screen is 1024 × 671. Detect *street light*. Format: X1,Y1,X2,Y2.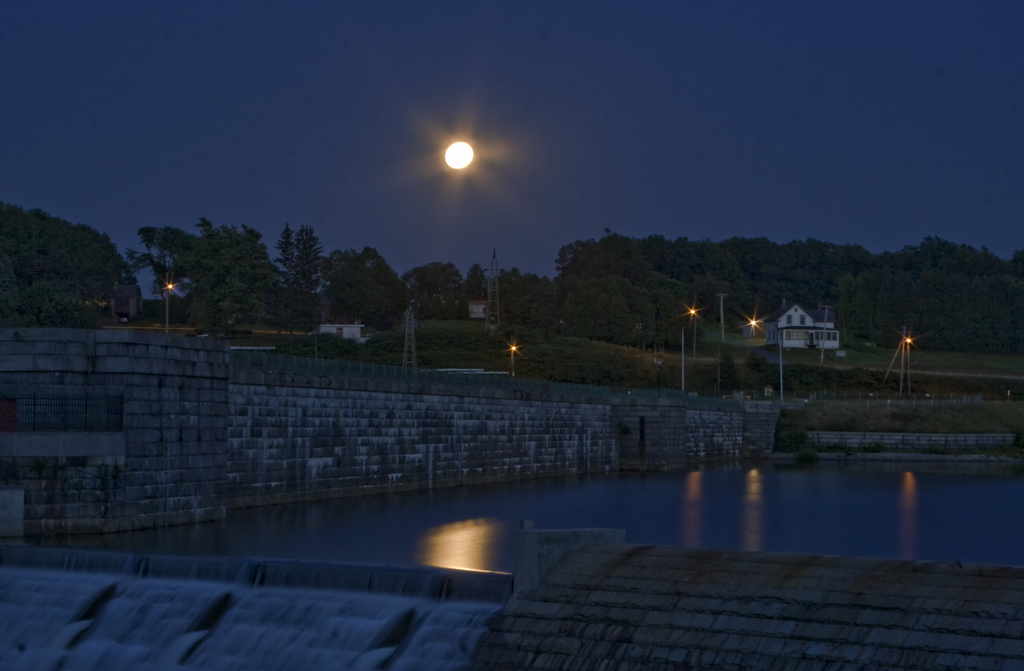
745,317,758,338.
